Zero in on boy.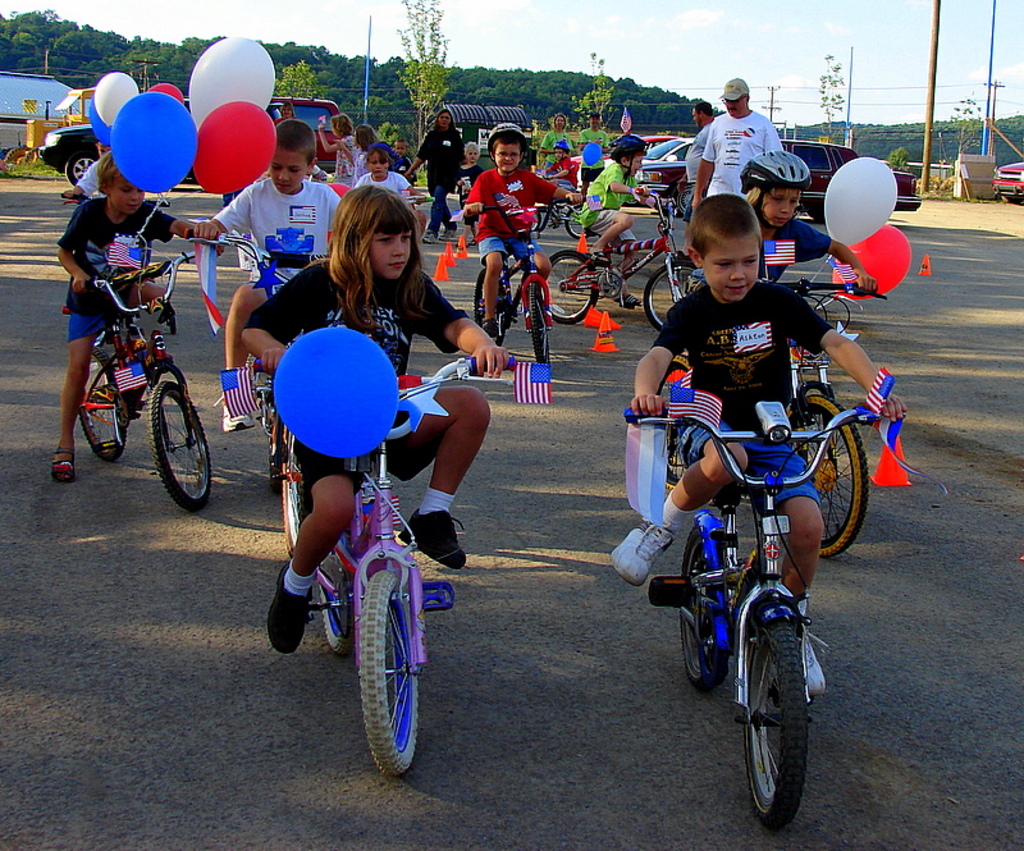
Zeroed in: bbox=(539, 143, 584, 192).
